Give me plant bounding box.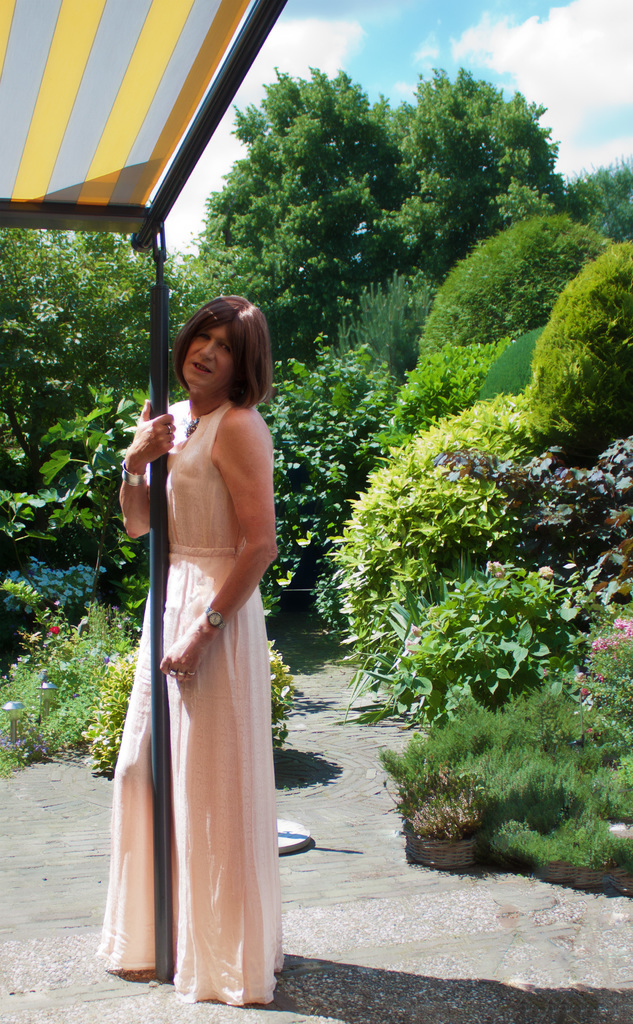
detection(11, 552, 139, 628).
